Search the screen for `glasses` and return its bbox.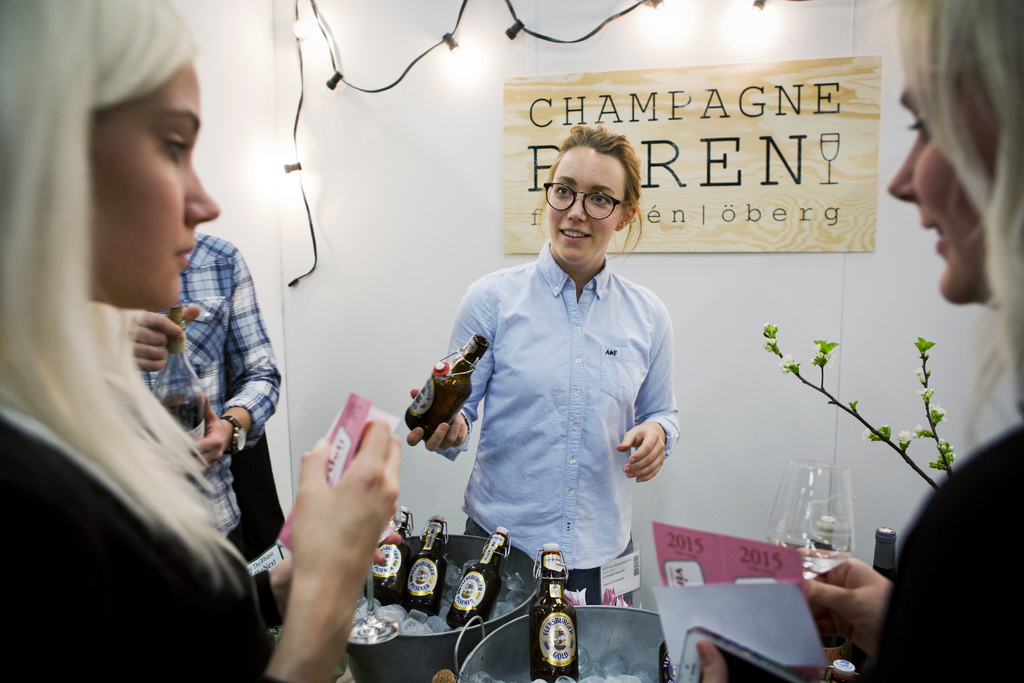
Found: {"left": 544, "top": 177, "right": 646, "bottom": 222}.
